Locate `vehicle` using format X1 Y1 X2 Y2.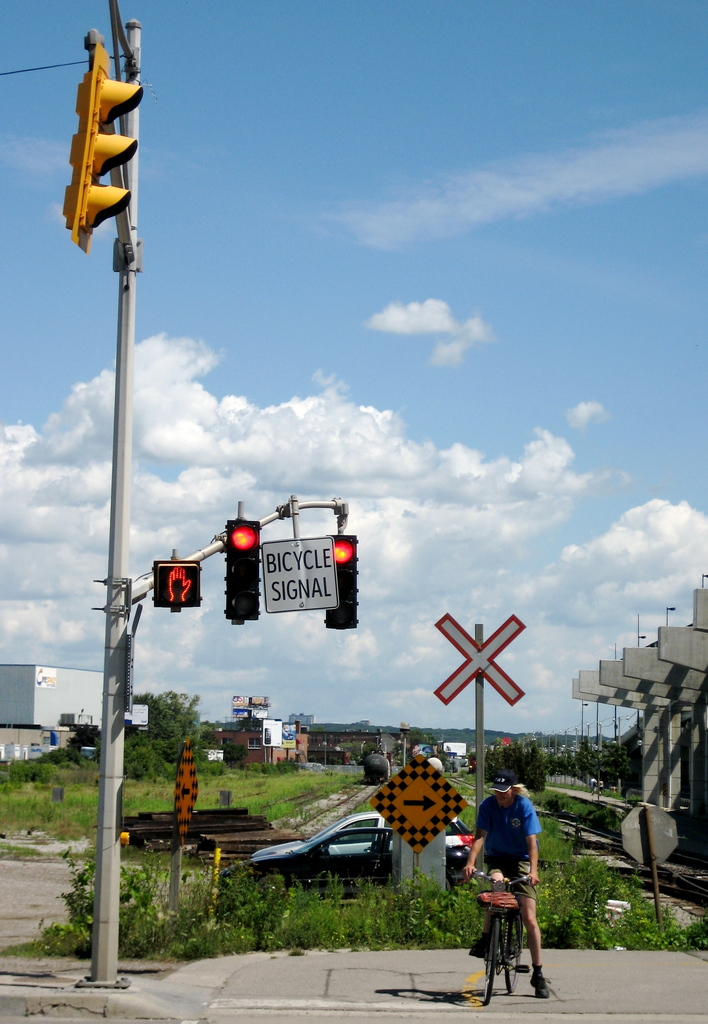
220 824 476 903.
